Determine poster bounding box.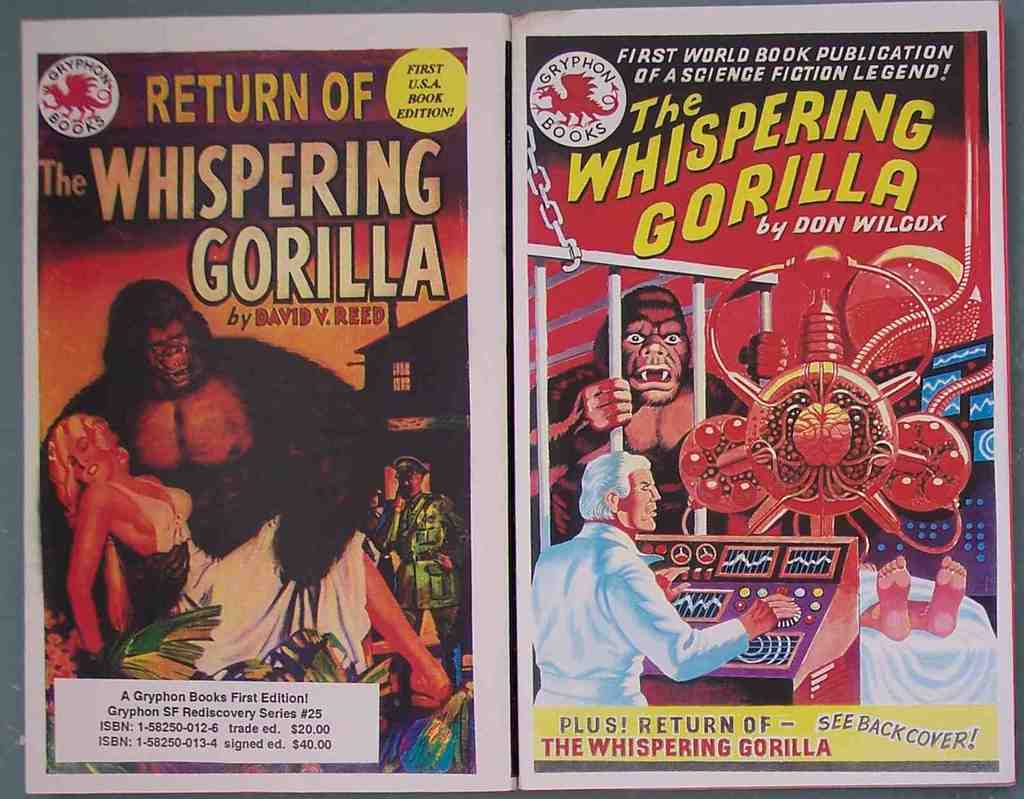
Determined: Rect(514, 1, 1019, 789).
